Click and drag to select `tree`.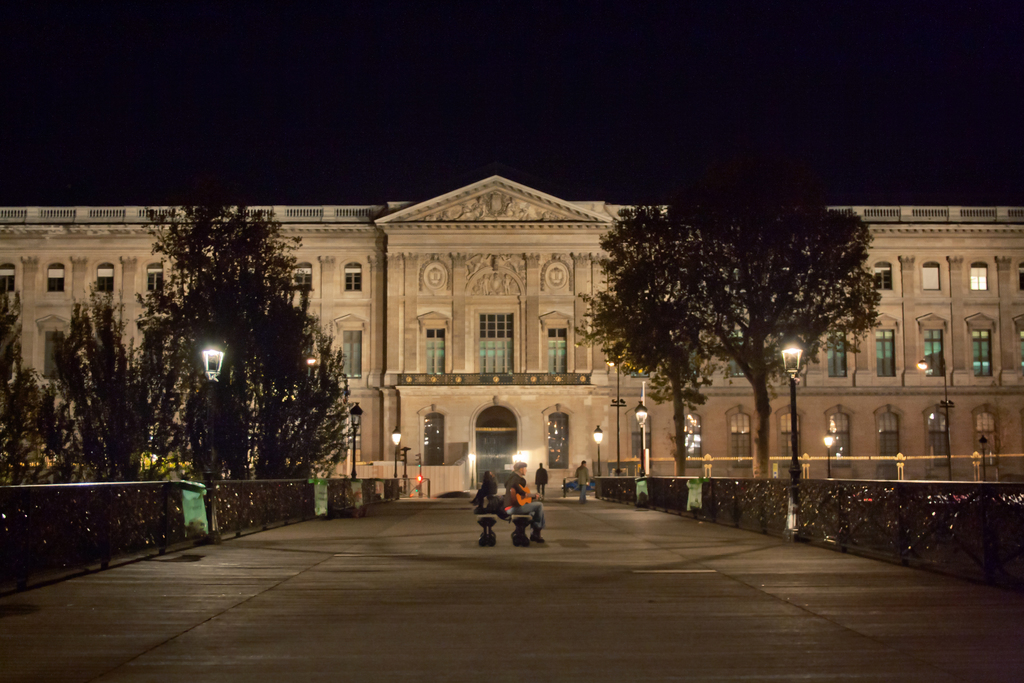
Selection: {"x1": 671, "y1": 190, "x2": 881, "y2": 479}.
